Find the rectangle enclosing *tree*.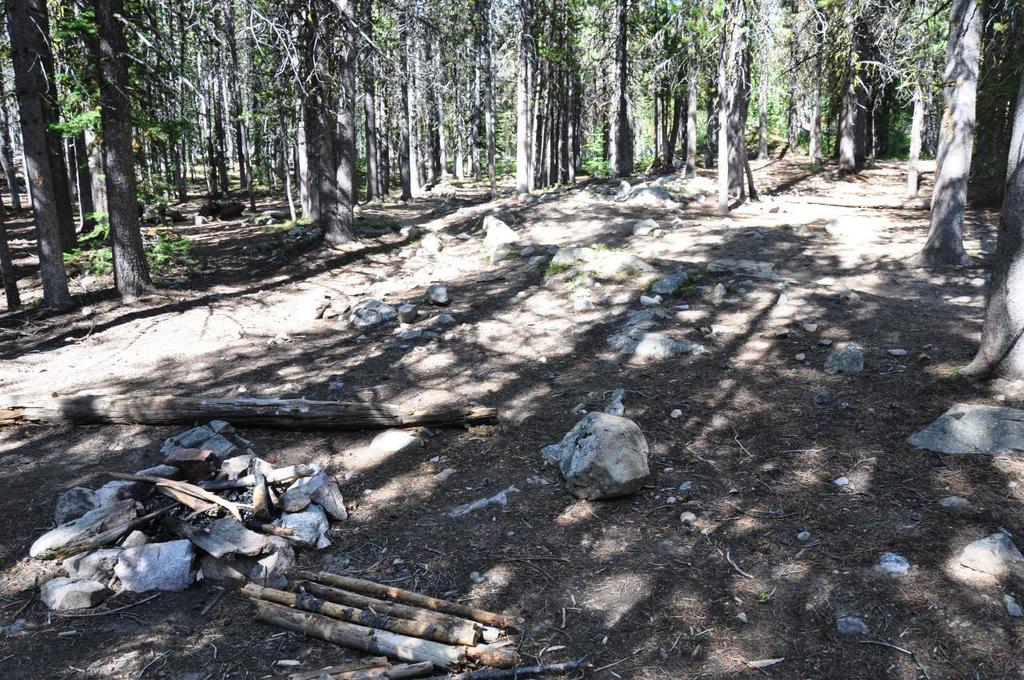
{"left": 899, "top": 0, "right": 986, "bottom": 266}.
